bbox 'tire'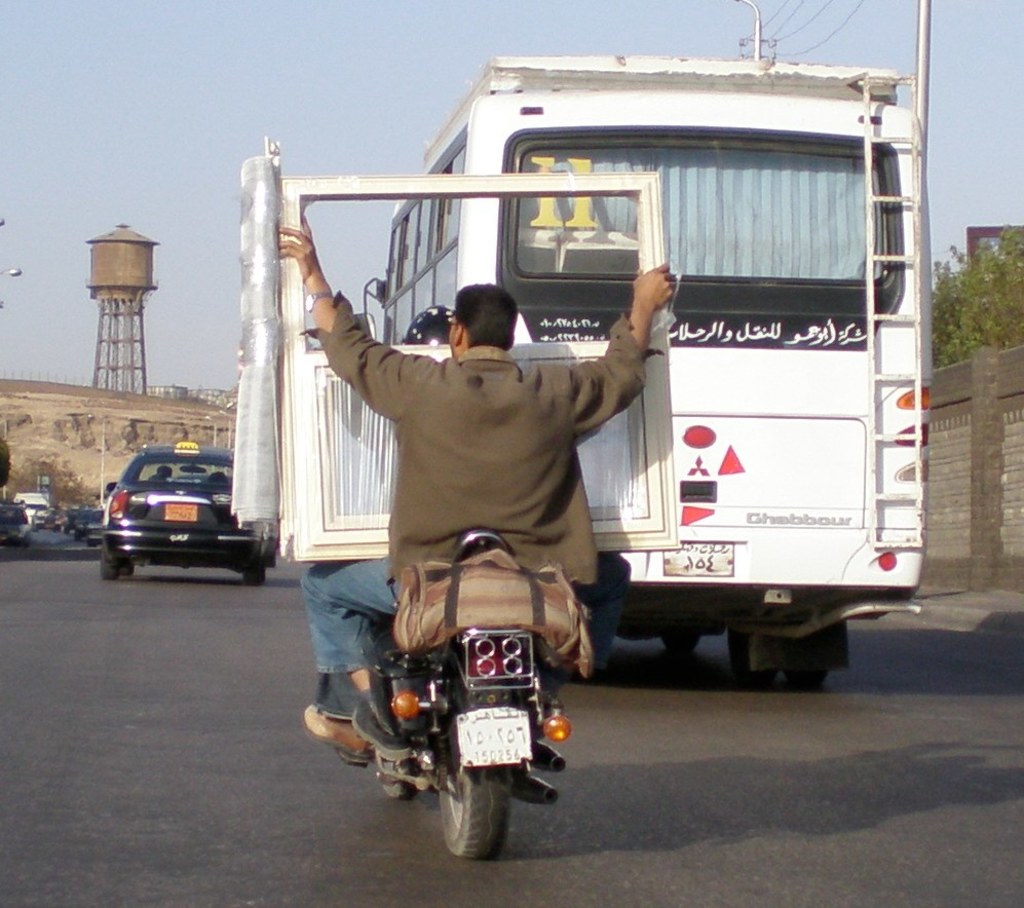
pyautogui.locateOnScreen(242, 566, 266, 587)
